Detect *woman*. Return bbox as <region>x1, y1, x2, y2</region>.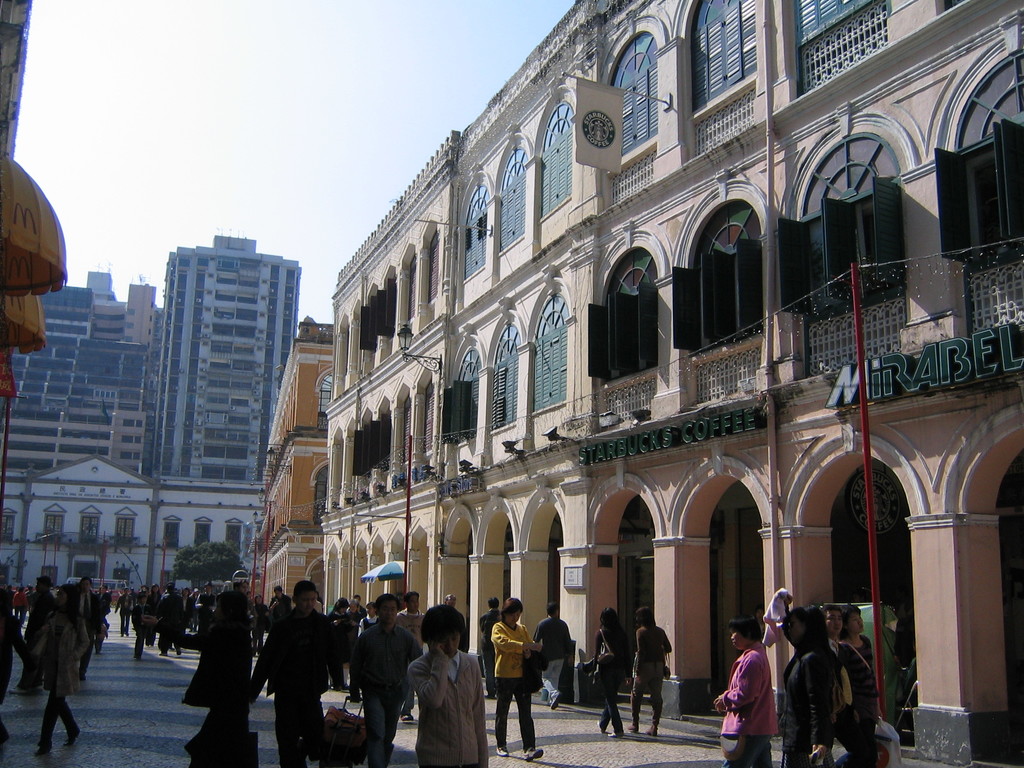
<region>139, 588, 259, 767</region>.
